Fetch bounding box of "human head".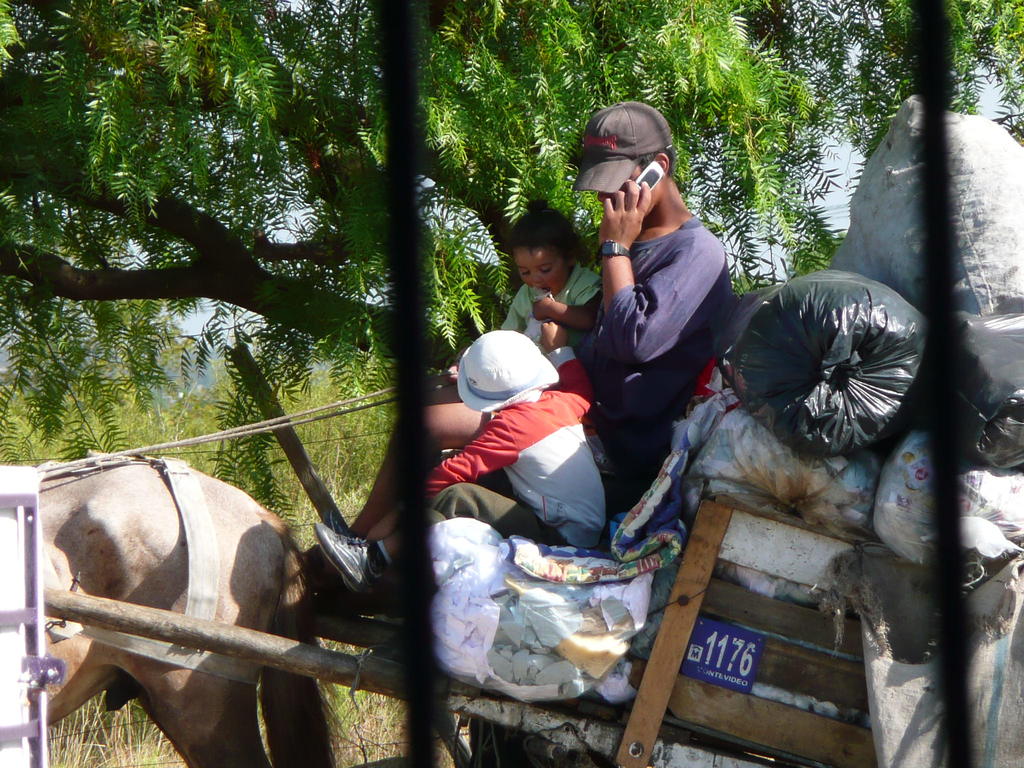
Bbox: 458 331 553 419.
